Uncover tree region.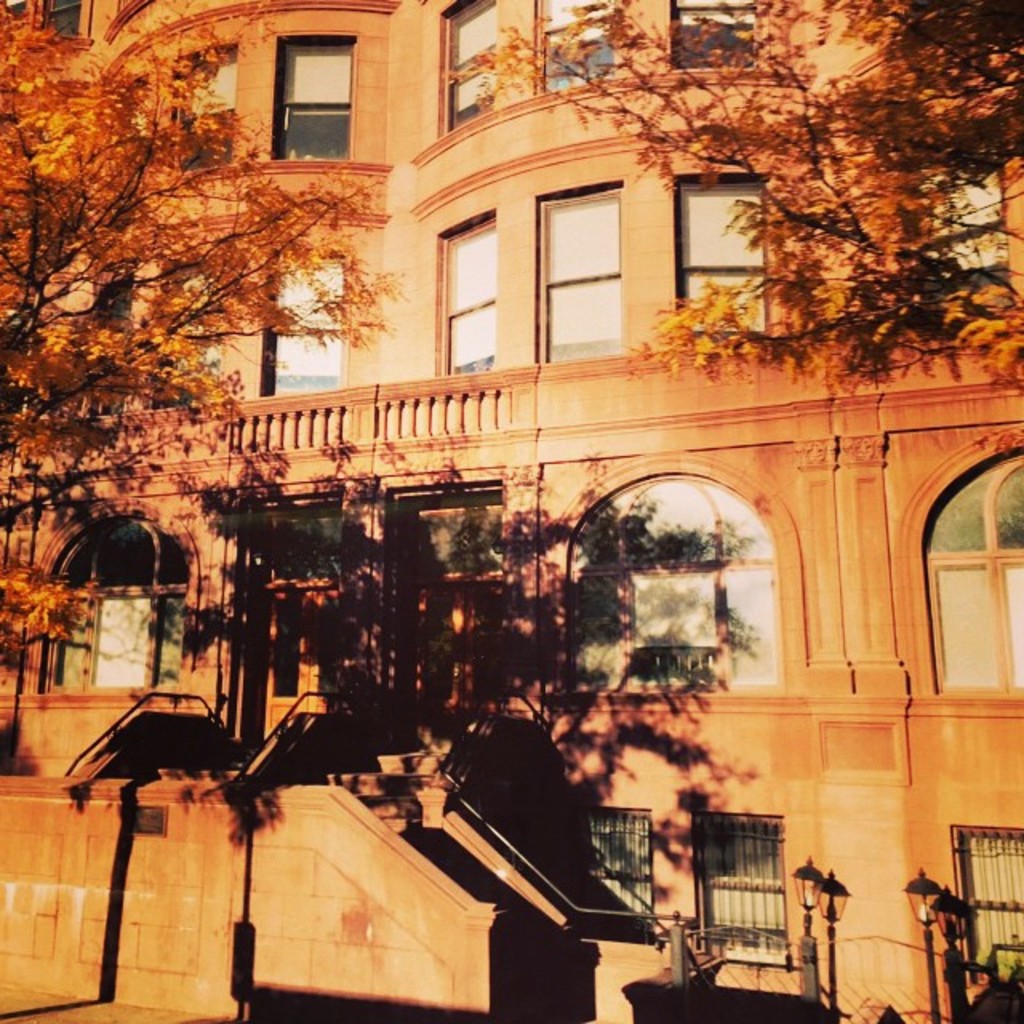
Uncovered: [0,0,426,722].
